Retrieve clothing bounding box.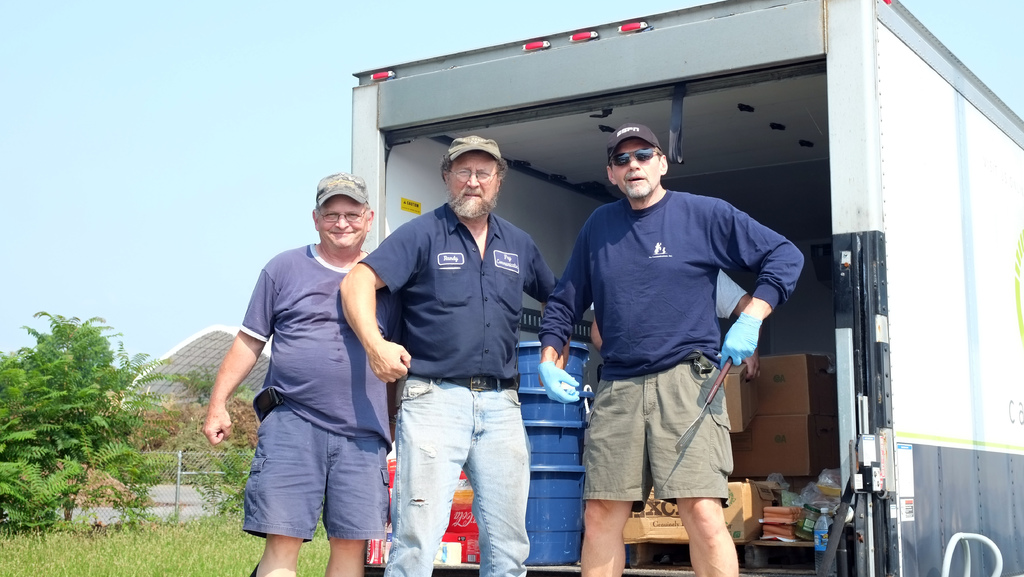
Bounding box: l=533, t=184, r=806, b=515.
